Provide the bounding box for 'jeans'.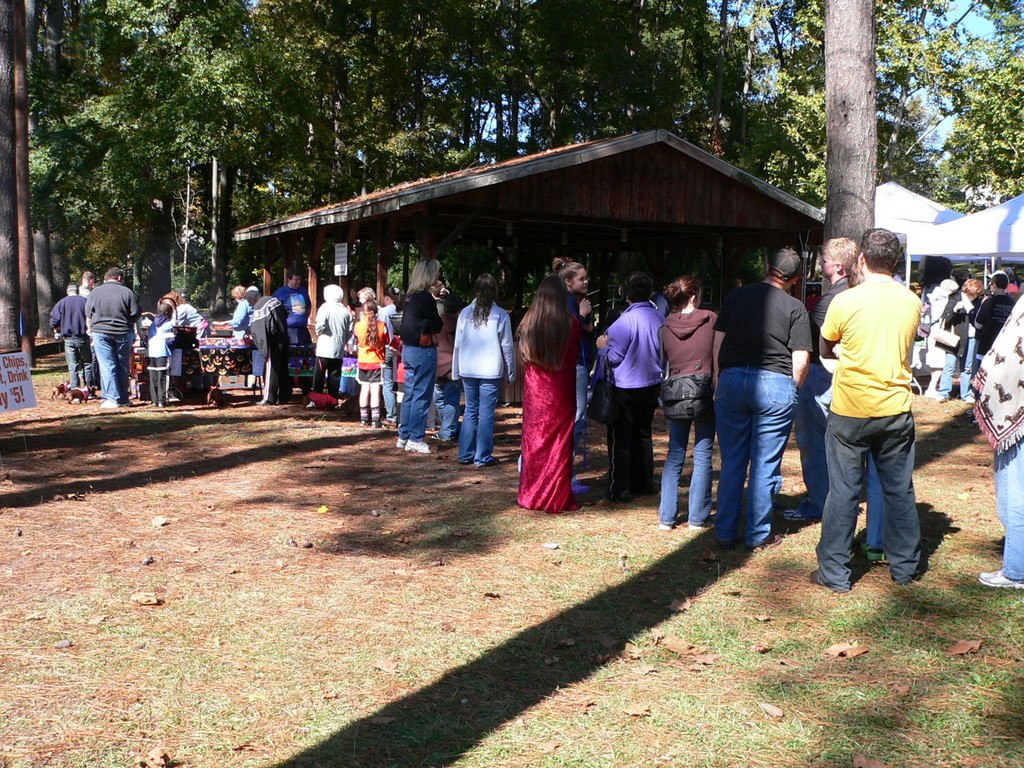
left=794, top=363, right=833, bottom=514.
